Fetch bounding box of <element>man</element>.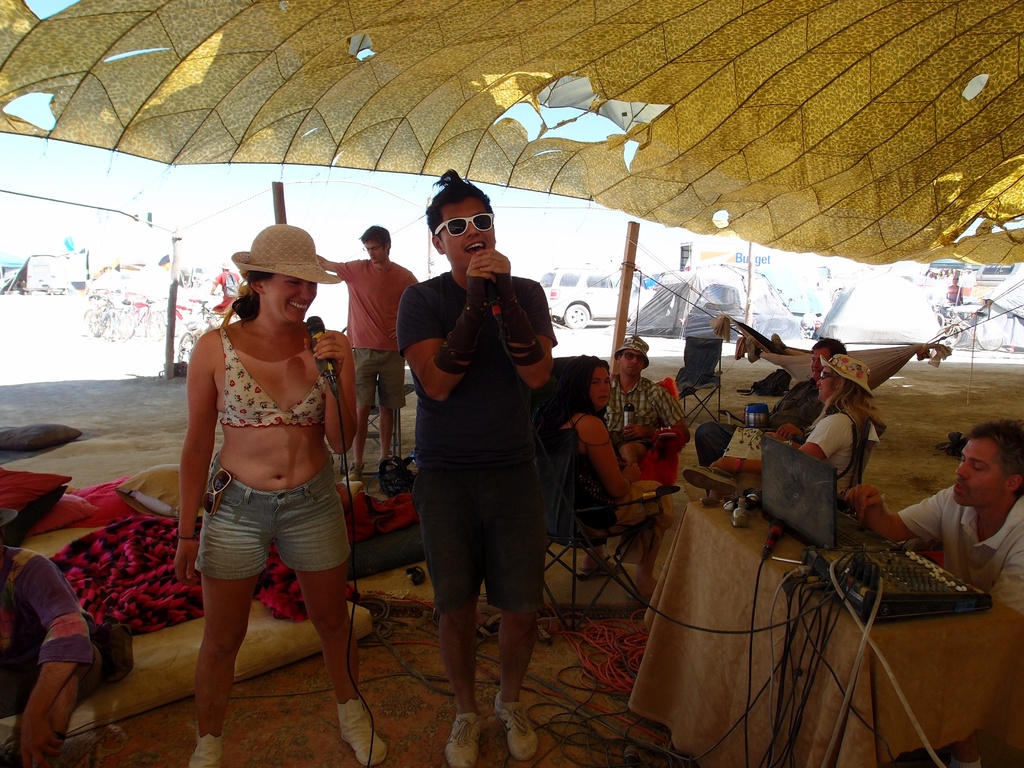
Bbox: (845, 417, 1023, 616).
